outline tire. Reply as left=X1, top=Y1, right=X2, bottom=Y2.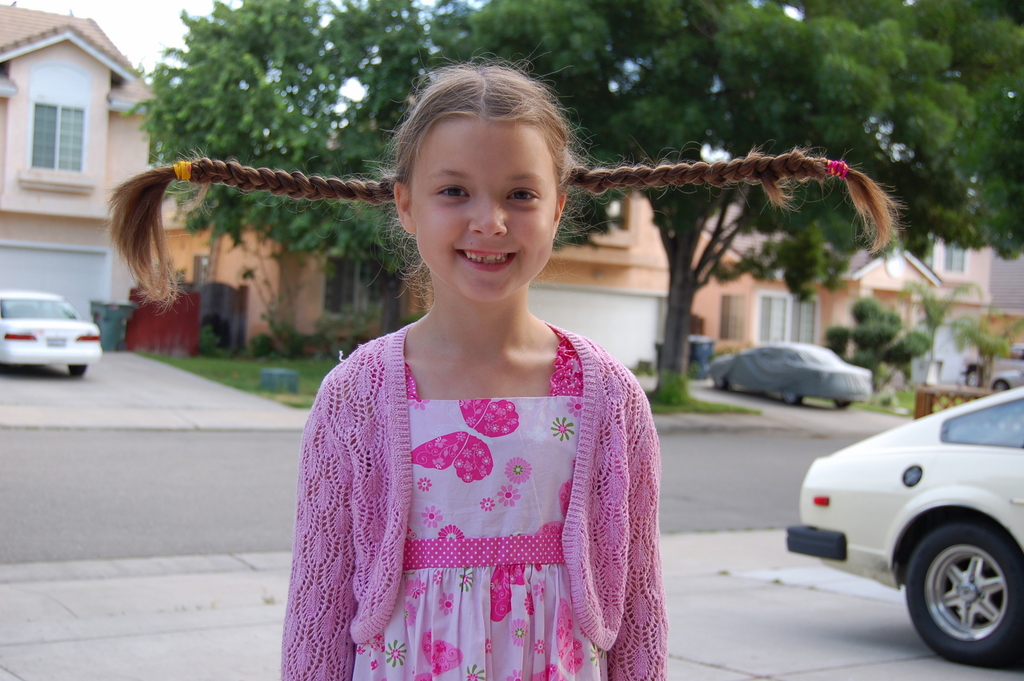
left=69, top=366, right=93, bottom=378.
